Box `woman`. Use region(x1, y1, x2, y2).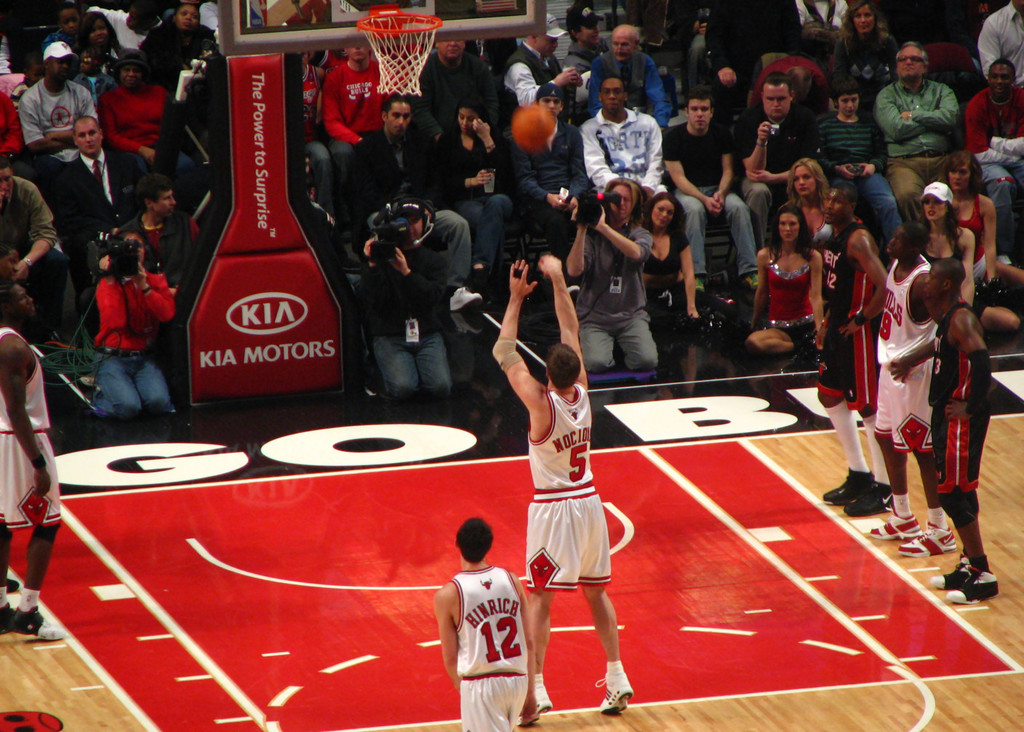
region(913, 177, 980, 311).
